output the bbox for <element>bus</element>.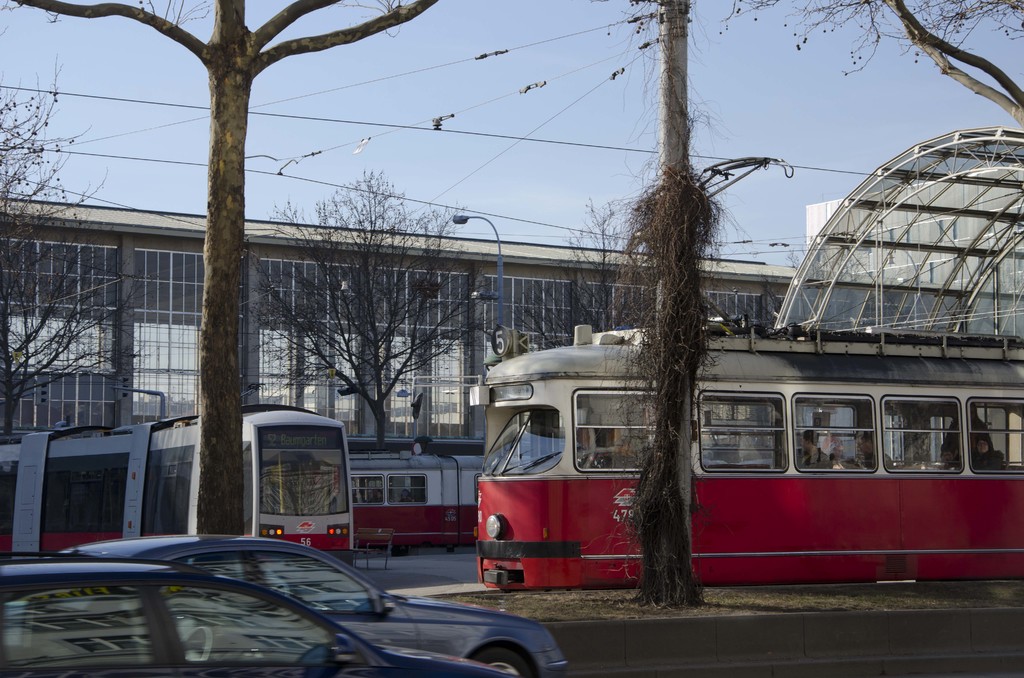
[467, 316, 1023, 602].
